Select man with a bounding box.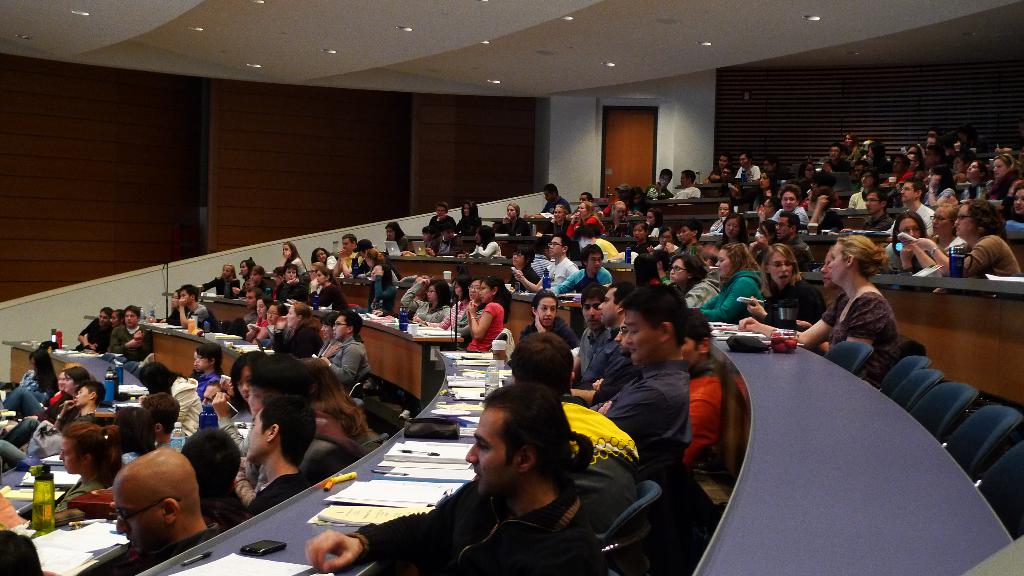
rect(305, 381, 596, 575).
